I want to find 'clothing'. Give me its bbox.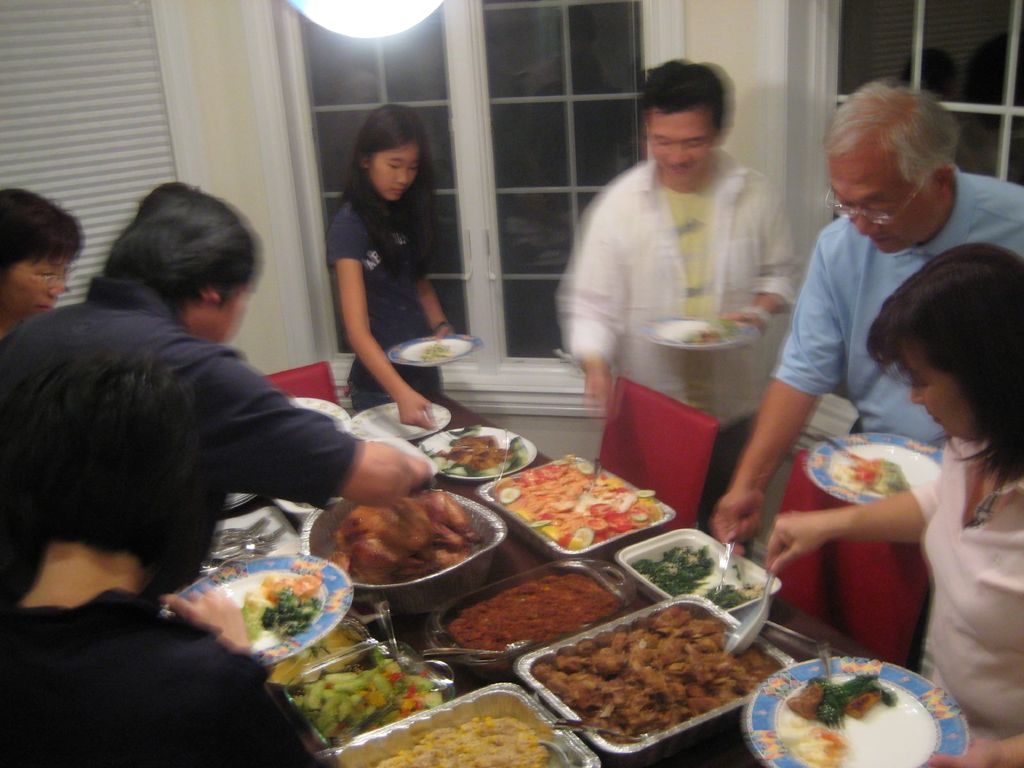
detection(9, 229, 402, 648).
